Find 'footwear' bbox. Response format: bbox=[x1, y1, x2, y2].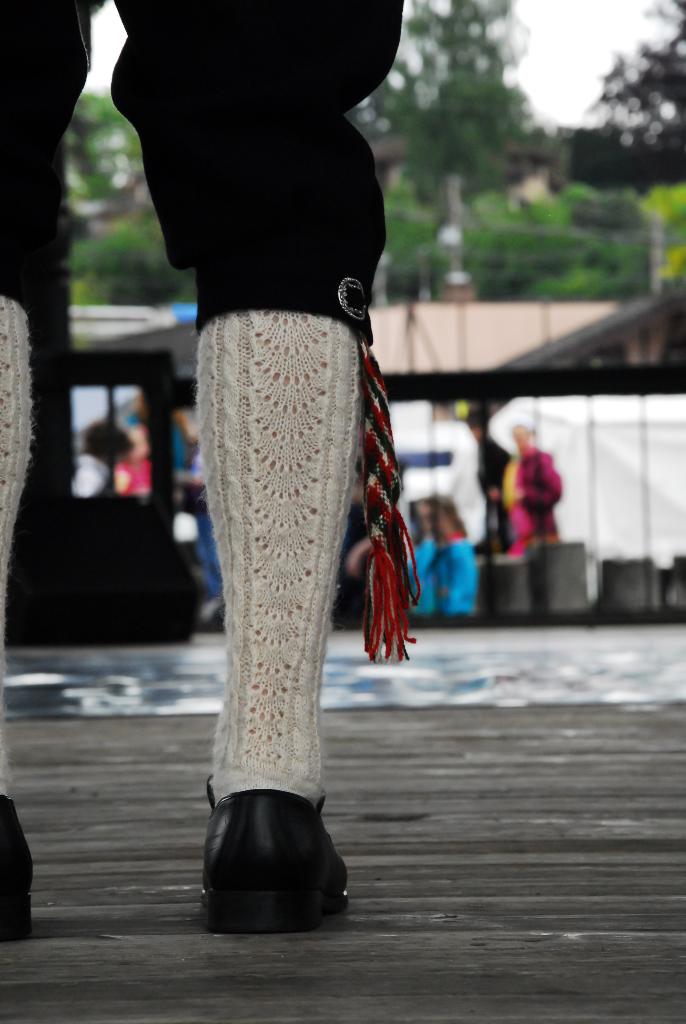
bbox=[0, 787, 52, 942].
